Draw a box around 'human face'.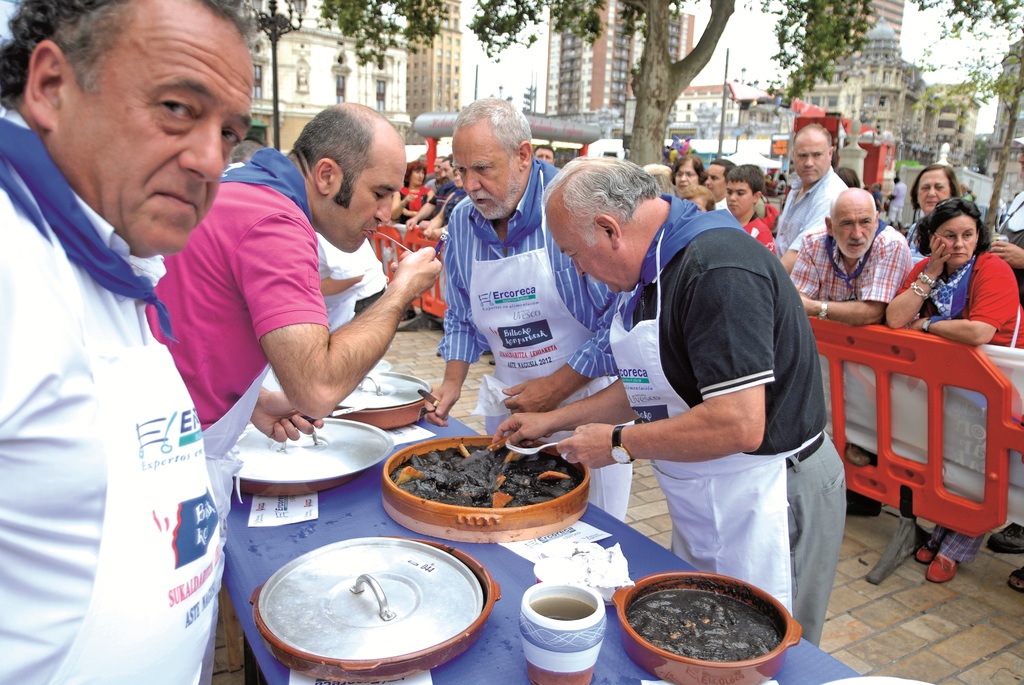
Rect(535, 146, 555, 165).
